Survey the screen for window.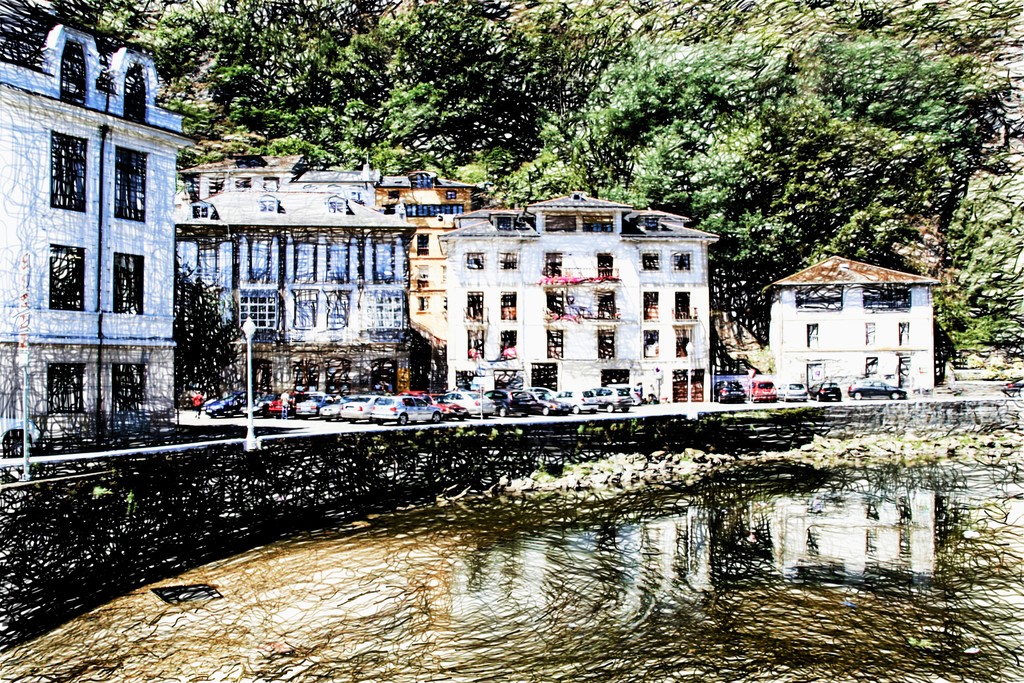
Survey found: bbox(496, 294, 517, 323).
